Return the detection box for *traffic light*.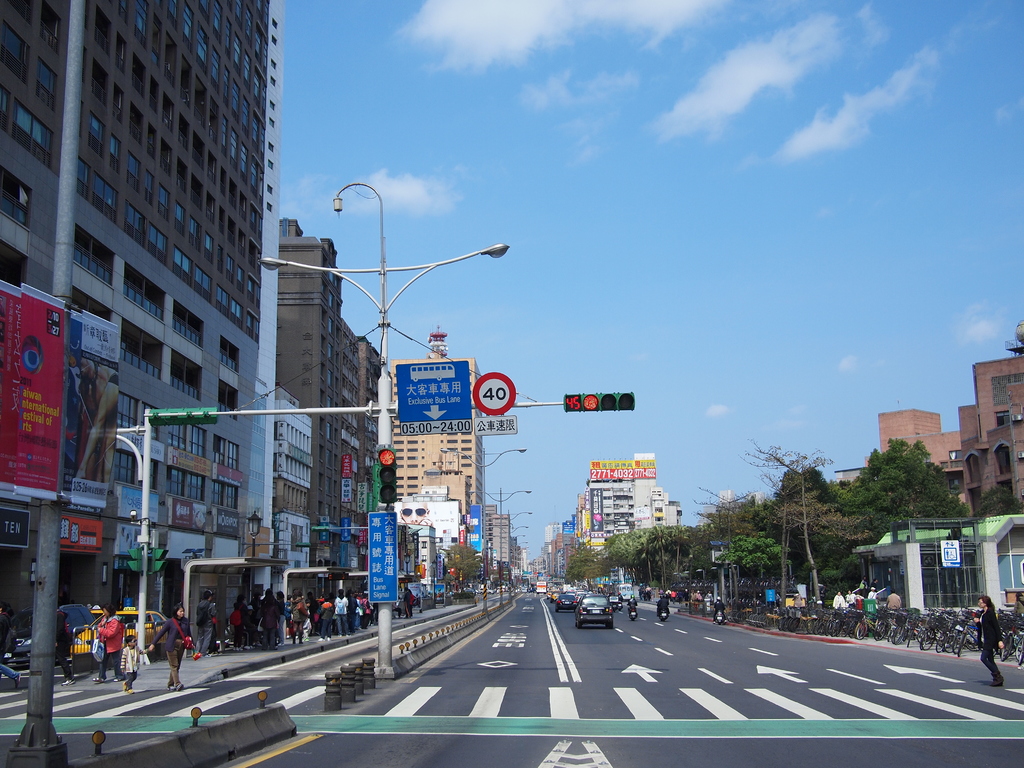
[left=561, top=392, right=633, bottom=412].
